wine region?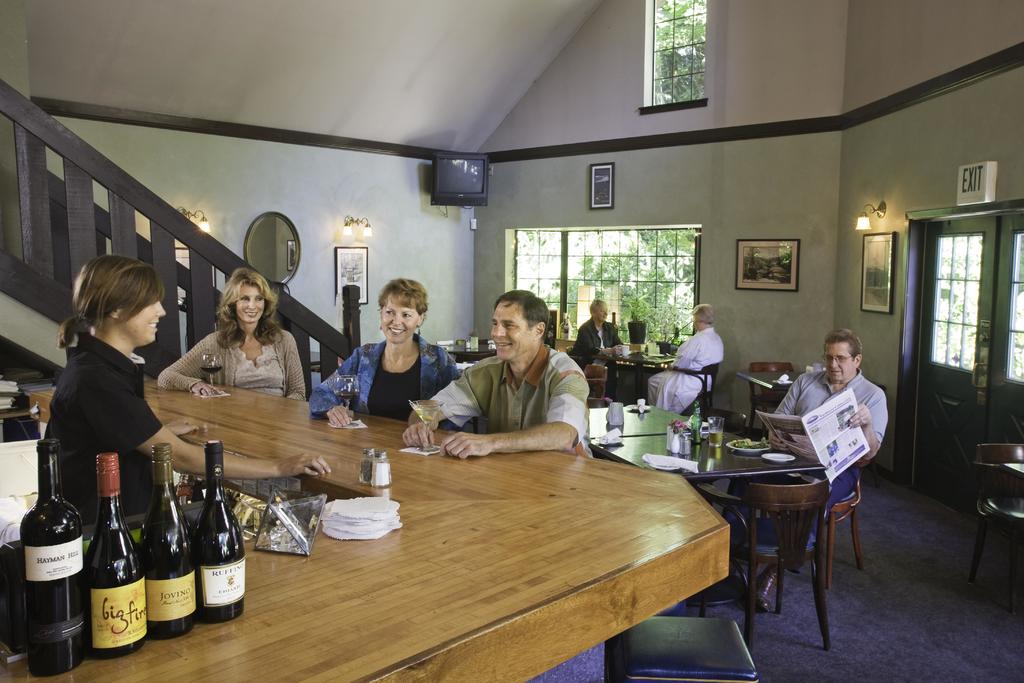
[x1=138, y1=438, x2=195, y2=638]
